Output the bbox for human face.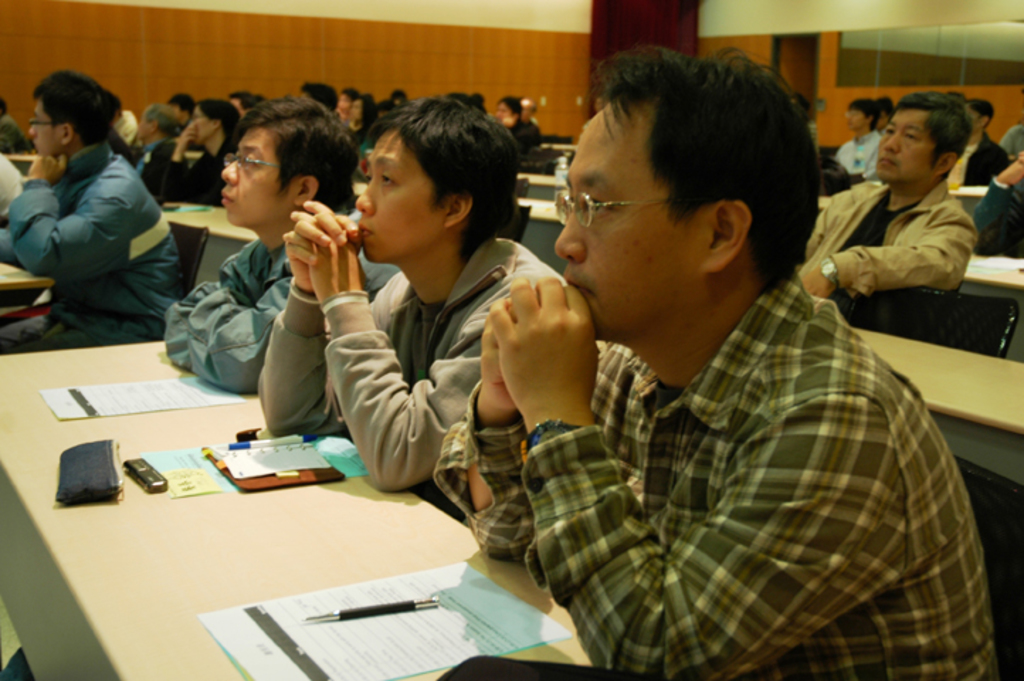
bbox=[878, 106, 935, 173].
